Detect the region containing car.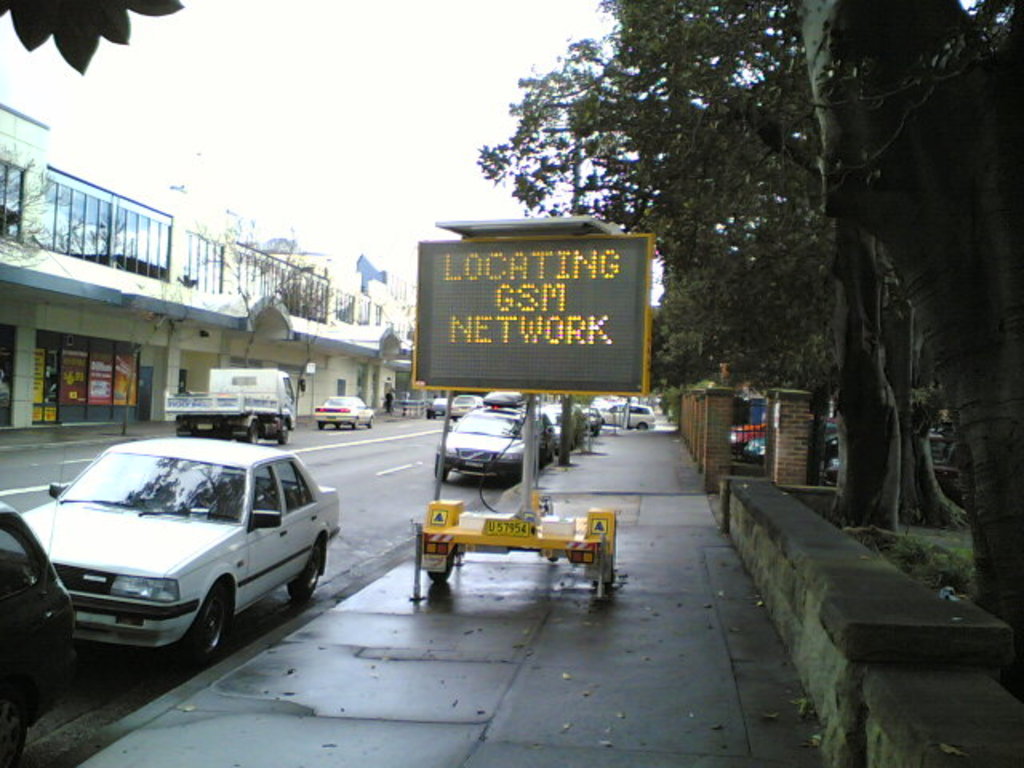
19, 445, 330, 667.
